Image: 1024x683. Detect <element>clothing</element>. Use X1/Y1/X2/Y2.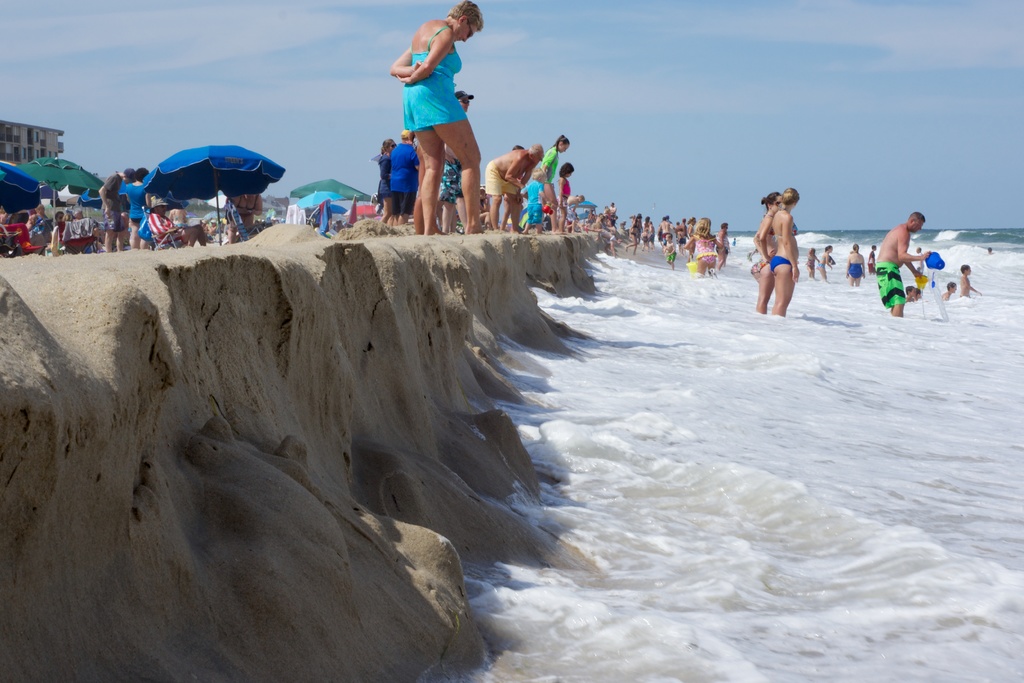
484/157/519/195.
